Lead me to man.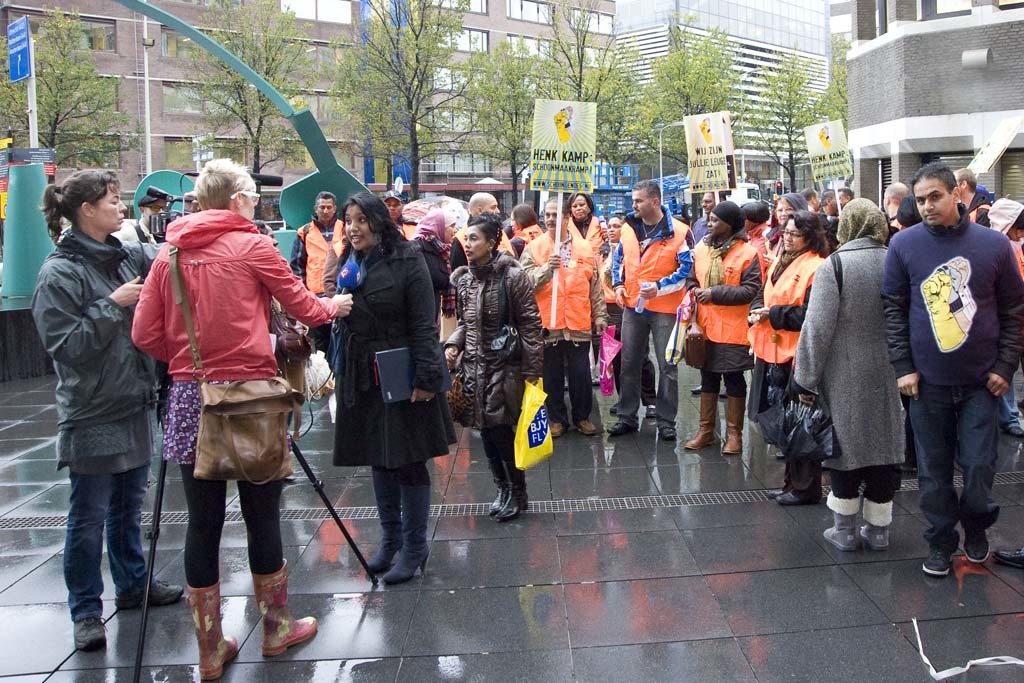
Lead to BBox(890, 179, 910, 226).
